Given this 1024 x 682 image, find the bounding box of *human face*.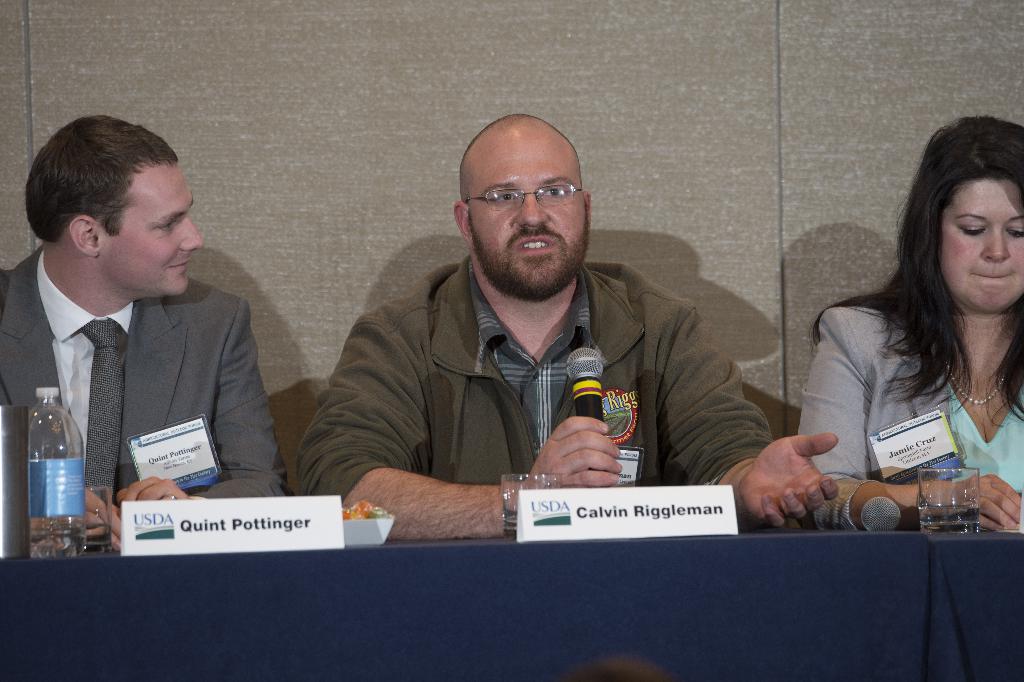
region(467, 125, 588, 295).
